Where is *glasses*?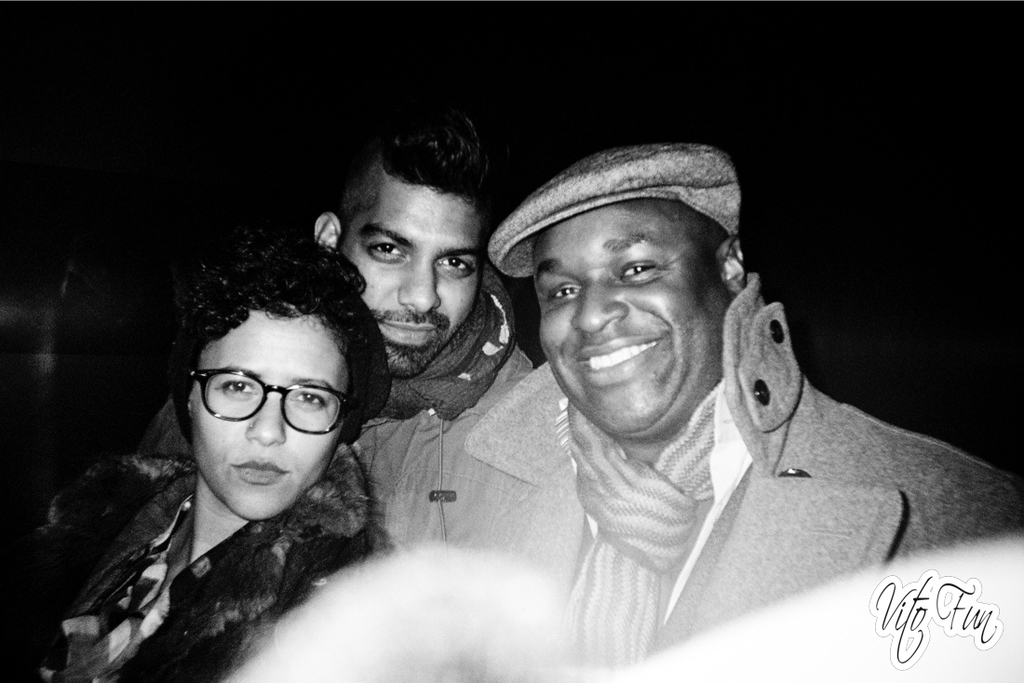
bbox=[188, 378, 348, 444].
